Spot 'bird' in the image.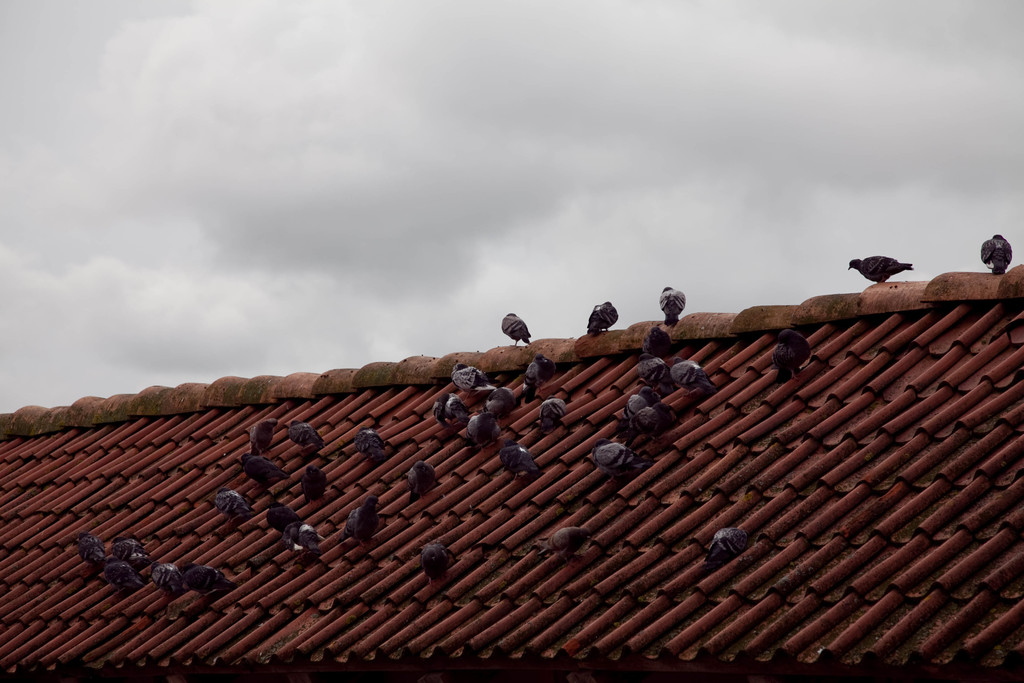
'bird' found at [x1=620, y1=384, x2=653, y2=428].
